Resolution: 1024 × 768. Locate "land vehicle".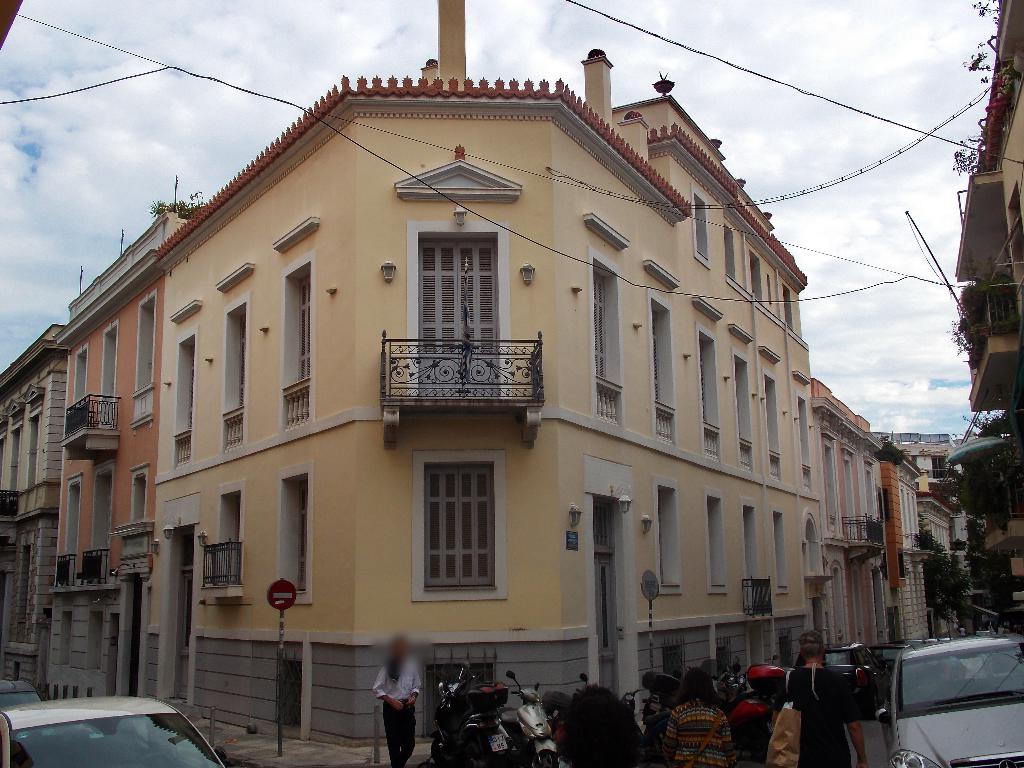
bbox(429, 660, 506, 767).
